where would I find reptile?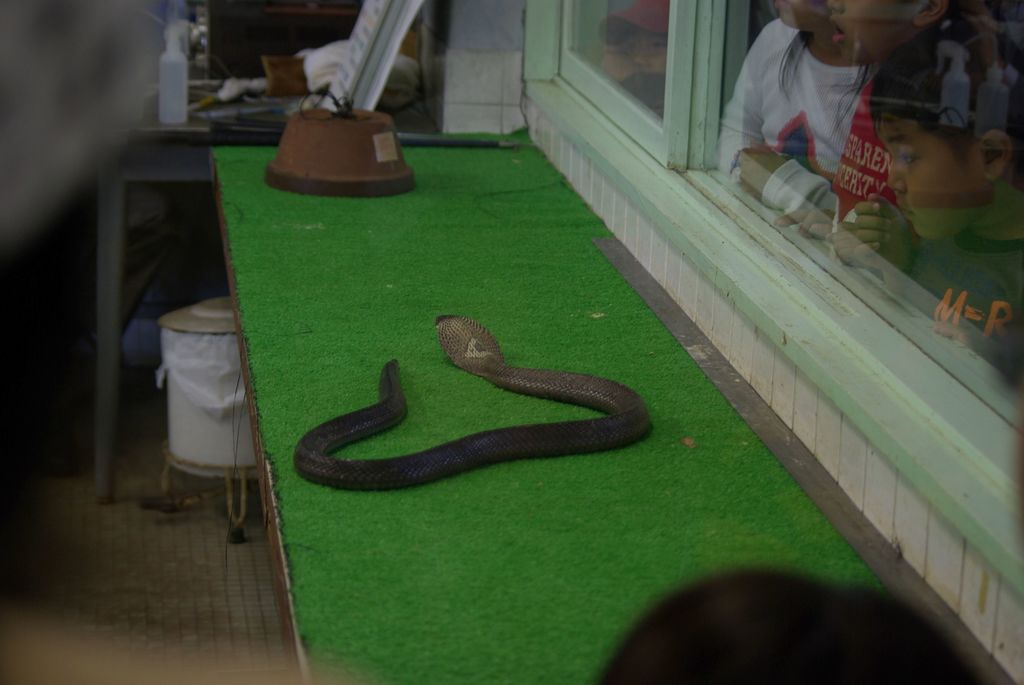
At region(290, 310, 653, 494).
